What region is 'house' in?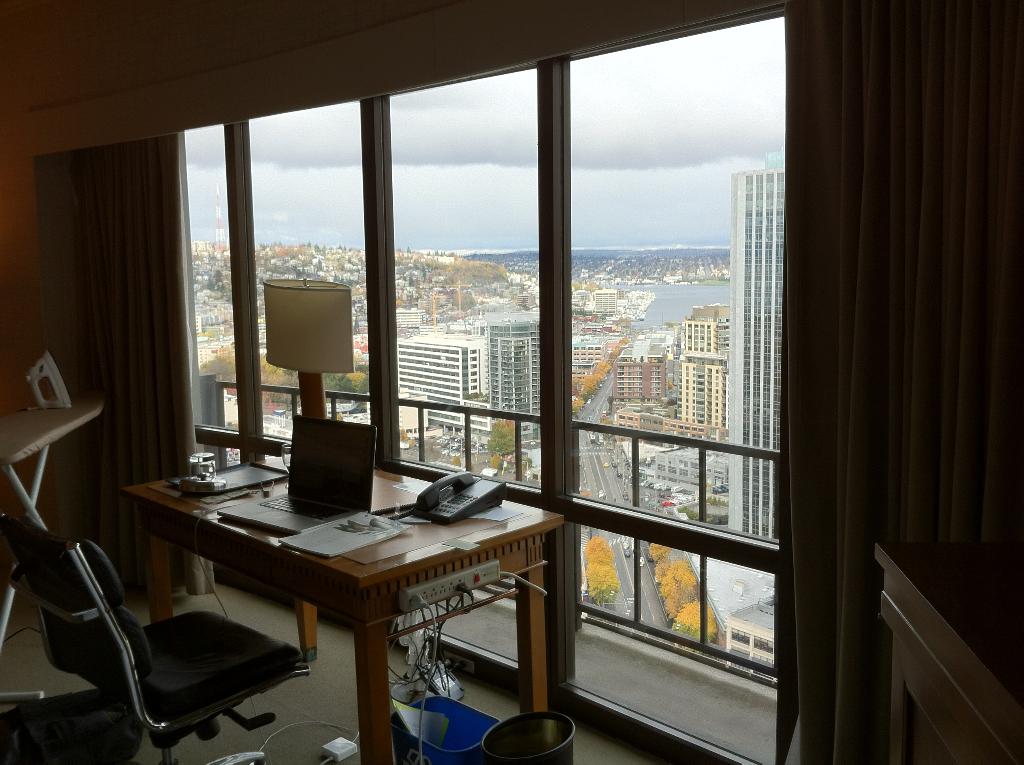
661 418 726 450.
